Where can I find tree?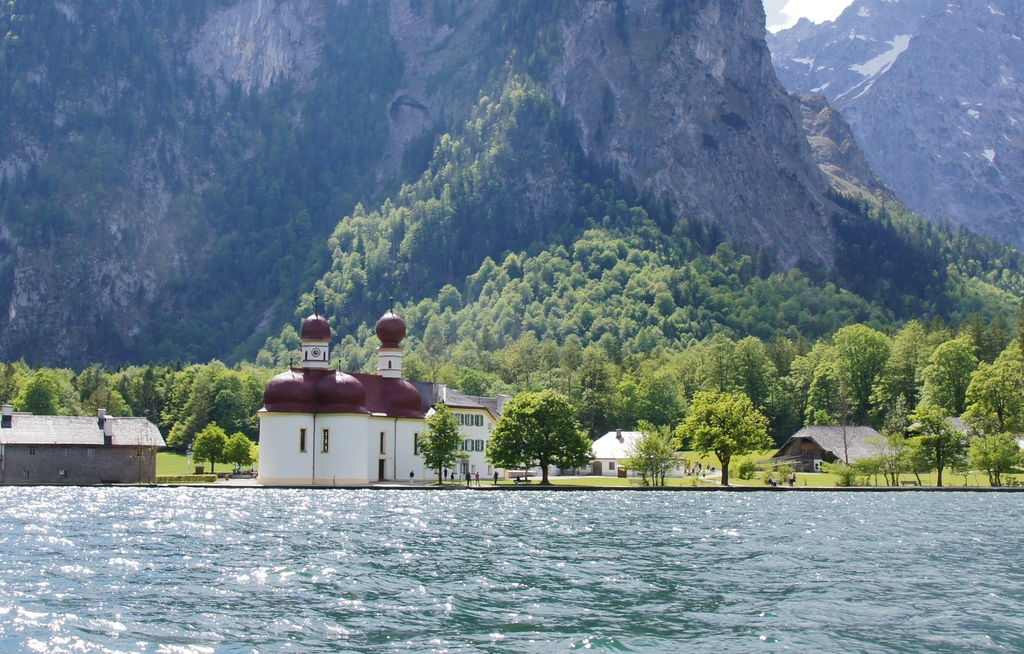
You can find it at 675:385:774:488.
